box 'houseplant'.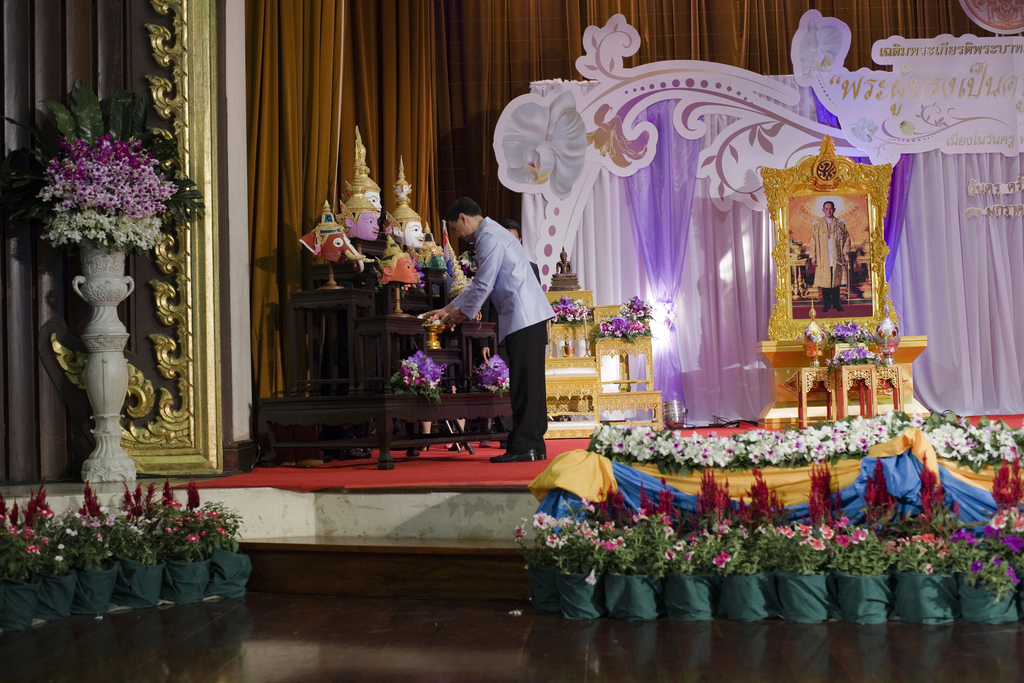
{"left": 952, "top": 525, "right": 1023, "bottom": 632}.
